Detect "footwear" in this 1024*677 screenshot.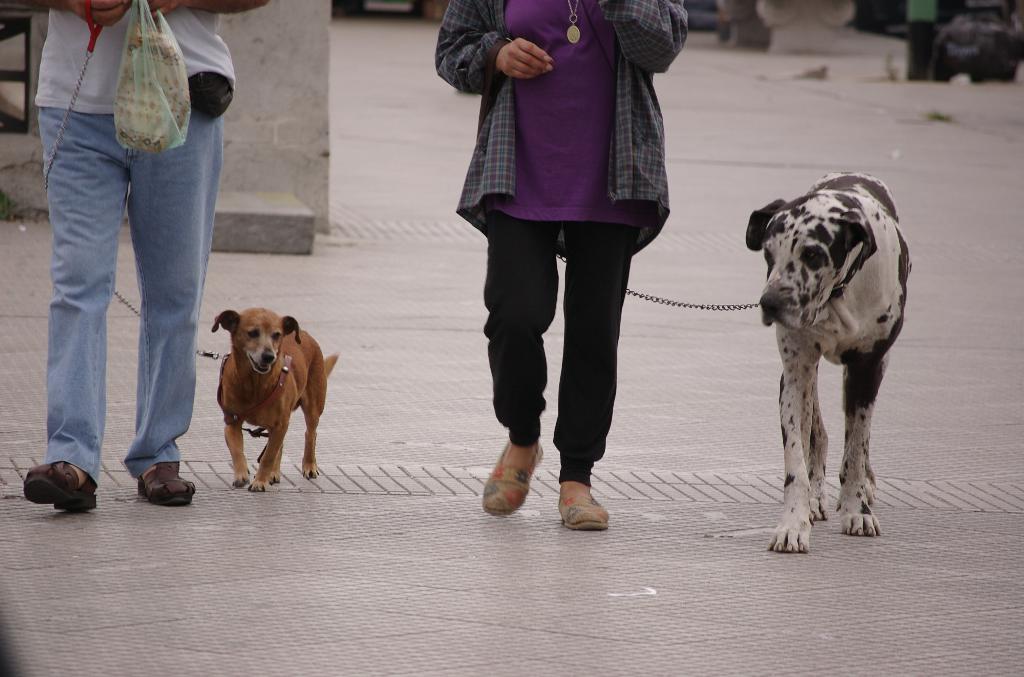
Detection: [127, 455, 198, 508].
